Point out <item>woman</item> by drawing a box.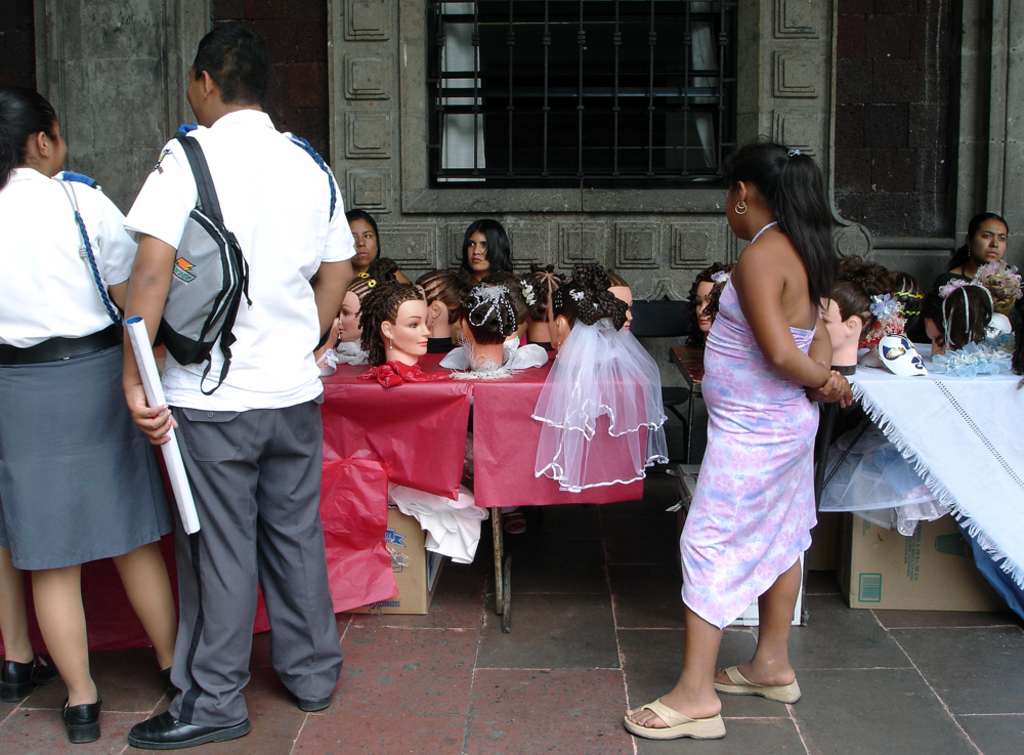
crop(819, 274, 877, 364).
